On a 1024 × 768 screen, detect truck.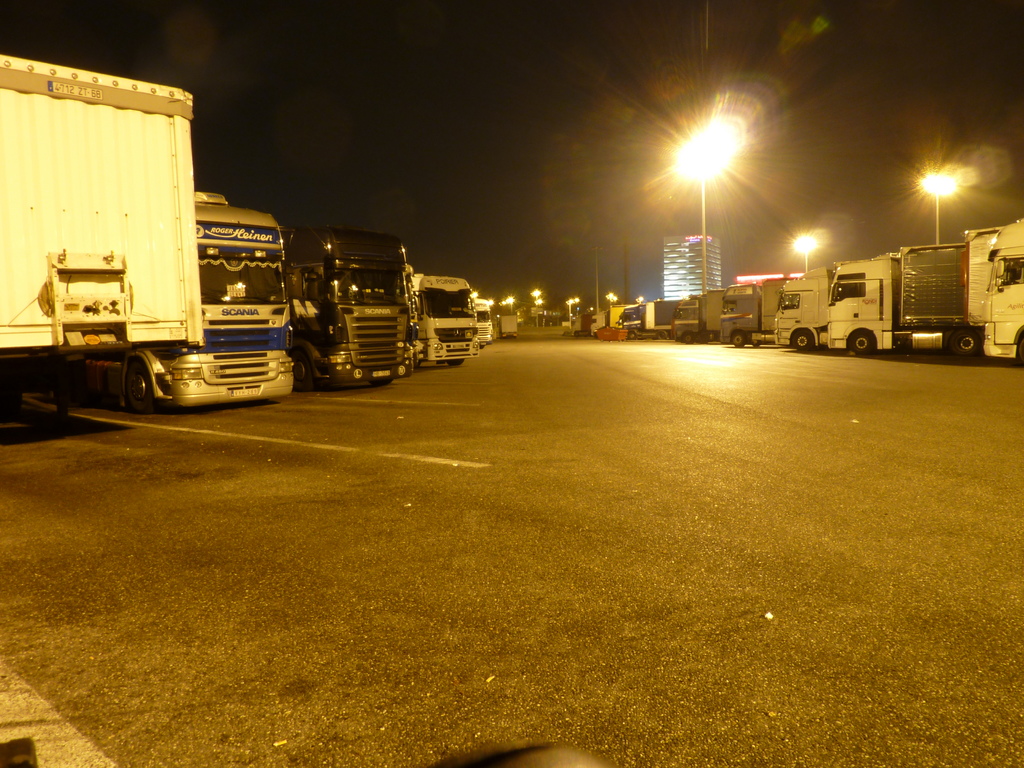
pyautogui.locateOnScreen(0, 56, 210, 426).
